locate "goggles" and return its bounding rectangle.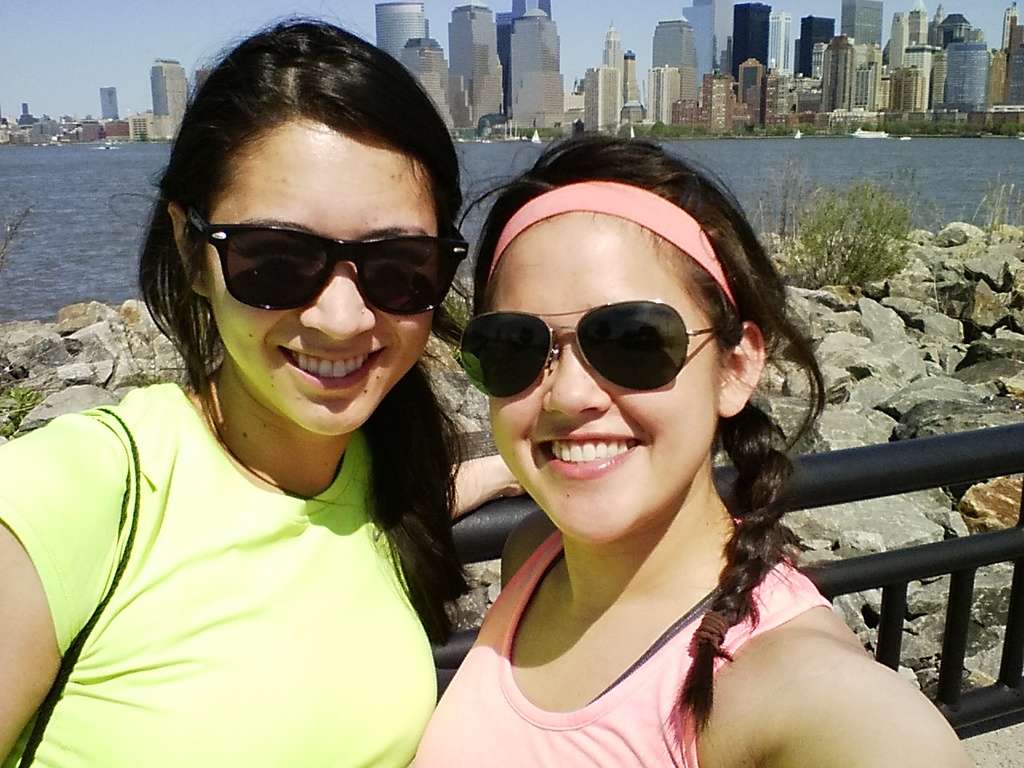
region(448, 296, 722, 422).
